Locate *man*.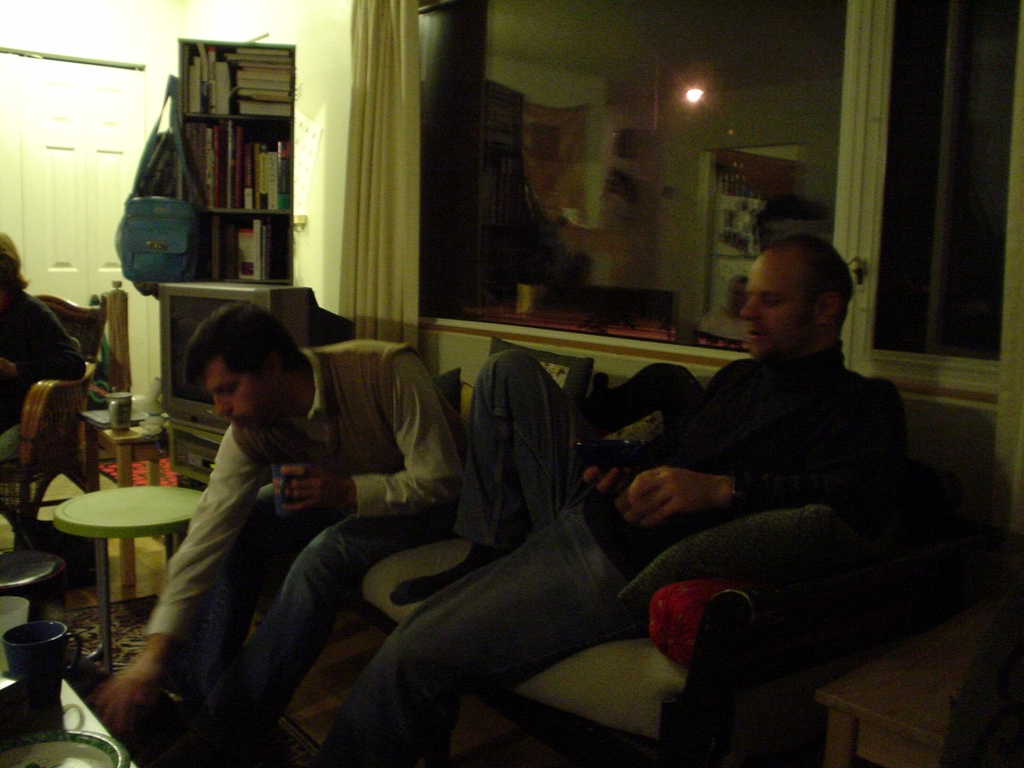
Bounding box: 90,285,467,742.
